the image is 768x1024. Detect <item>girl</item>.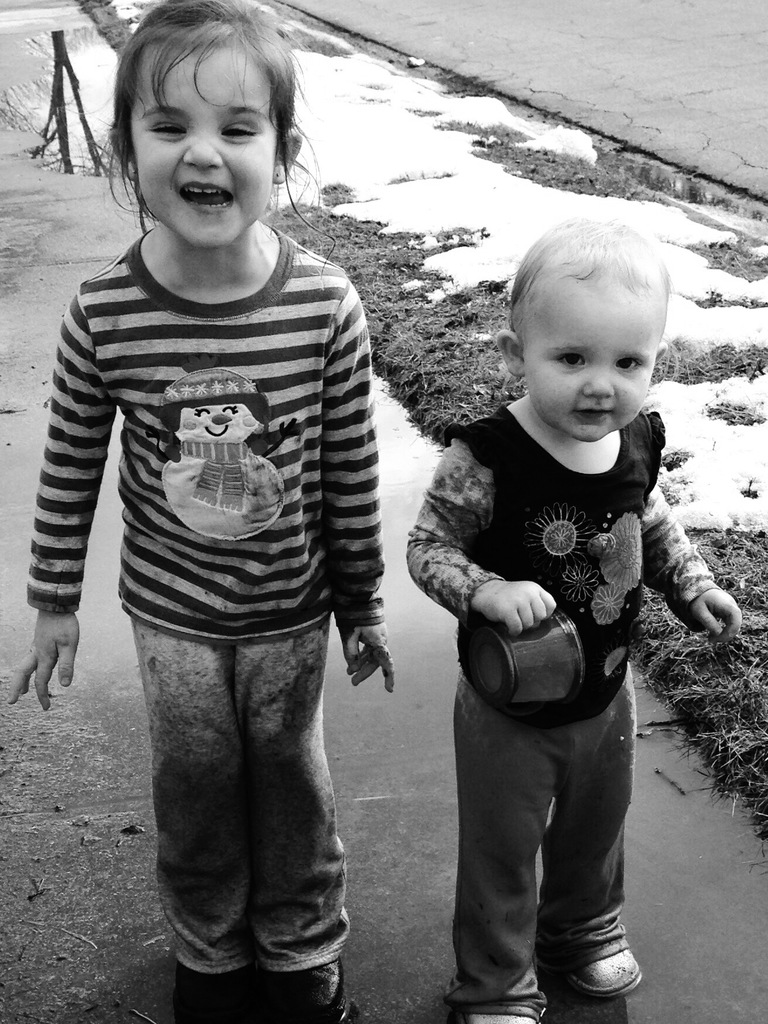
Detection: BBox(403, 216, 749, 1023).
